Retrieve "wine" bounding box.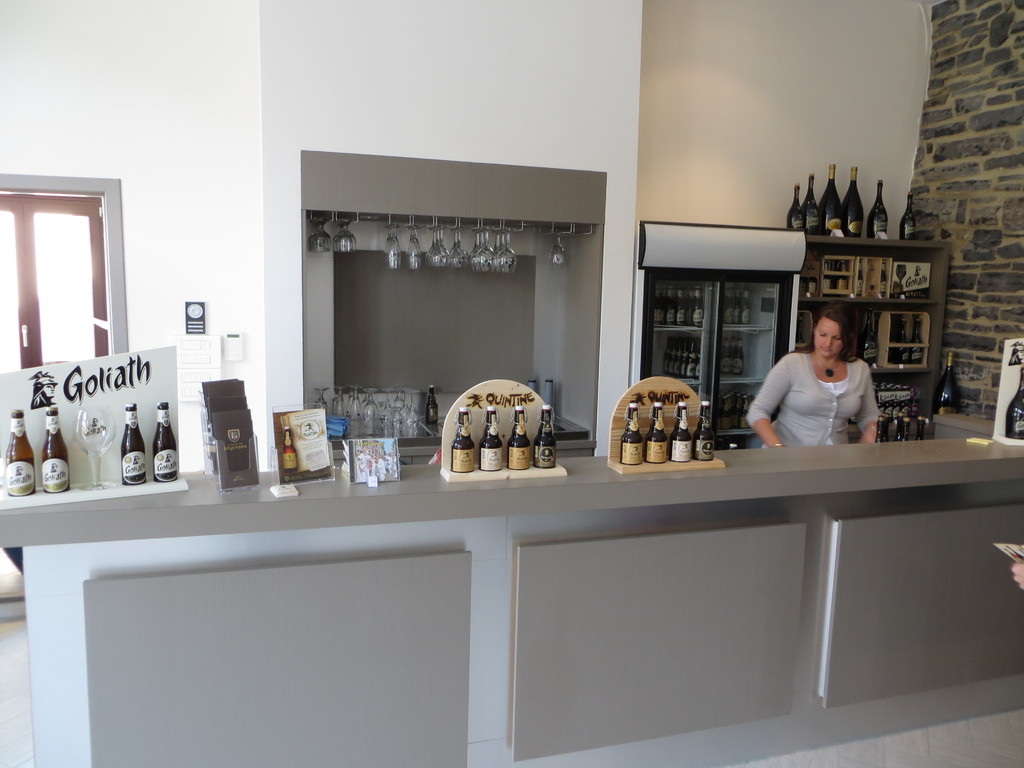
Bounding box: bbox=[722, 339, 743, 376].
